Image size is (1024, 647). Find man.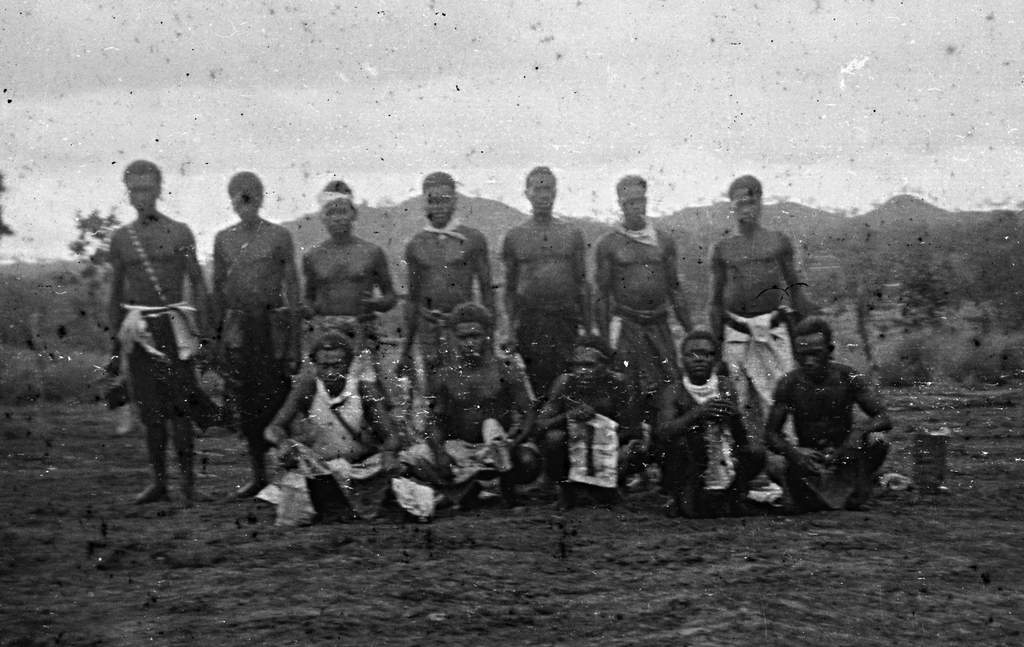
(x1=97, y1=164, x2=214, y2=528).
